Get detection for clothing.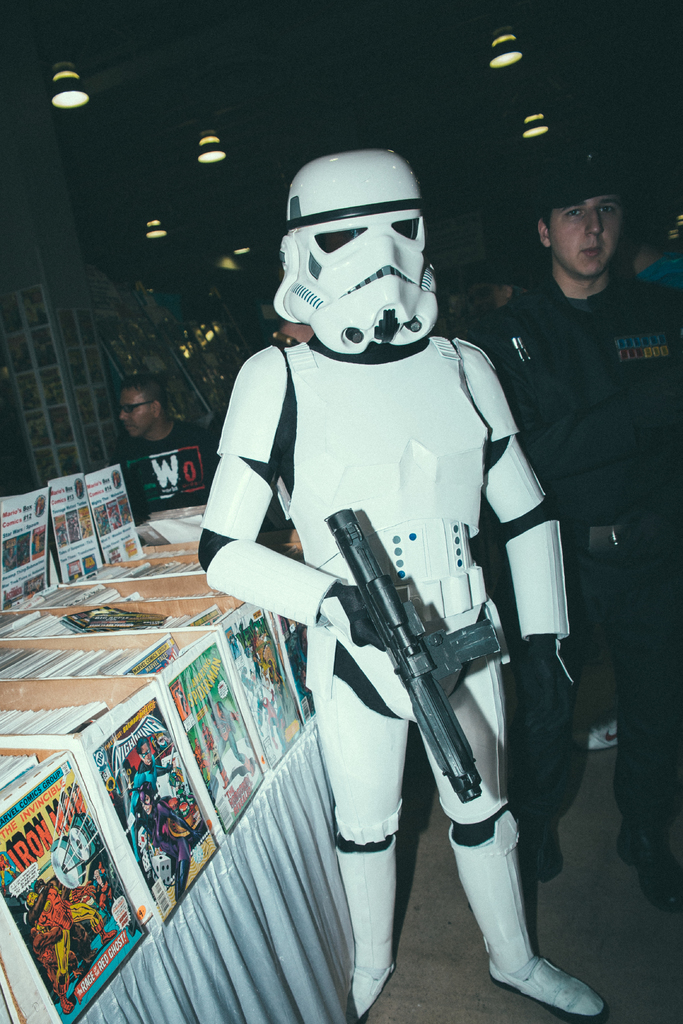
Detection: bbox=(199, 253, 577, 974).
